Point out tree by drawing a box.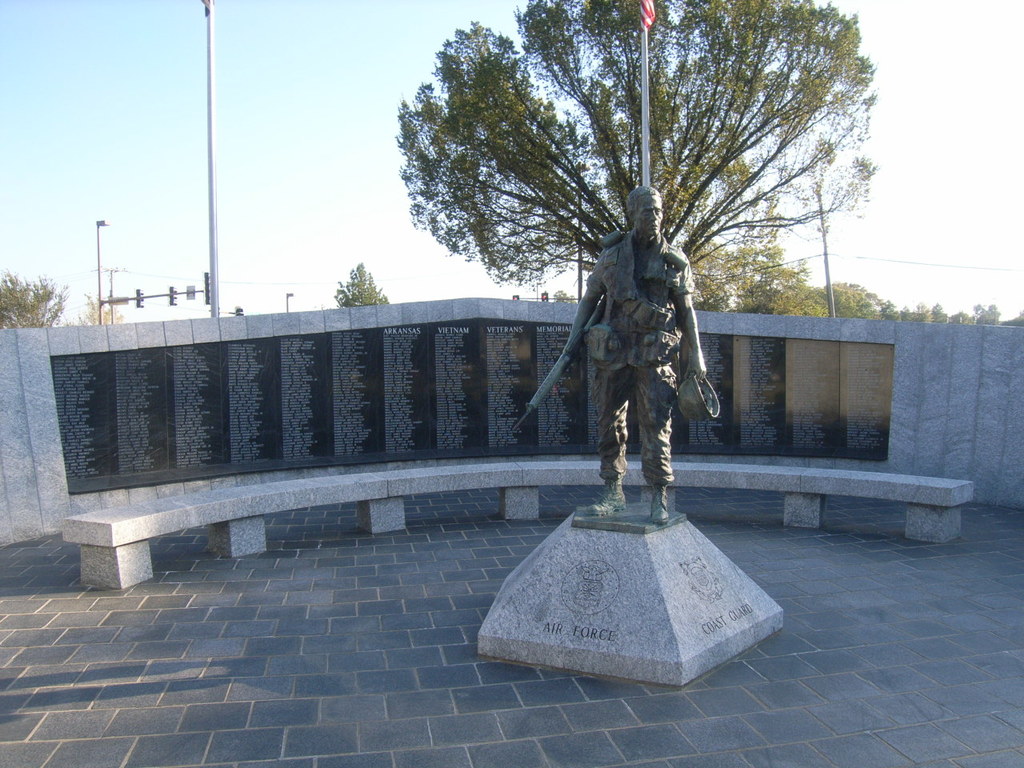
<box>738,270,897,326</box>.
